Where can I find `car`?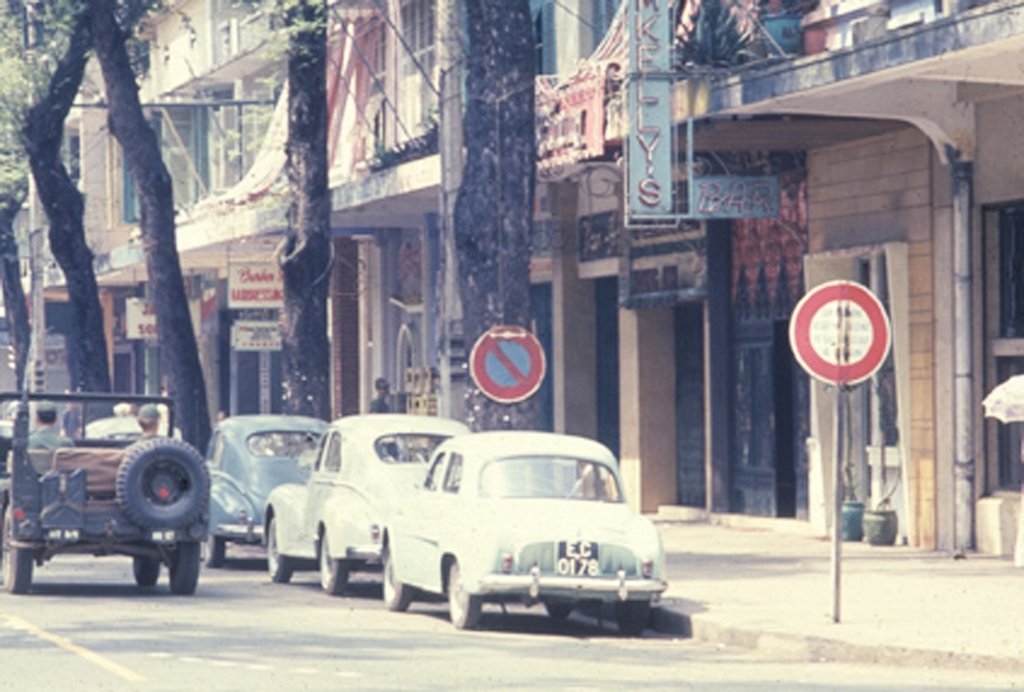
You can find it at x1=262 y1=412 x2=475 y2=597.
